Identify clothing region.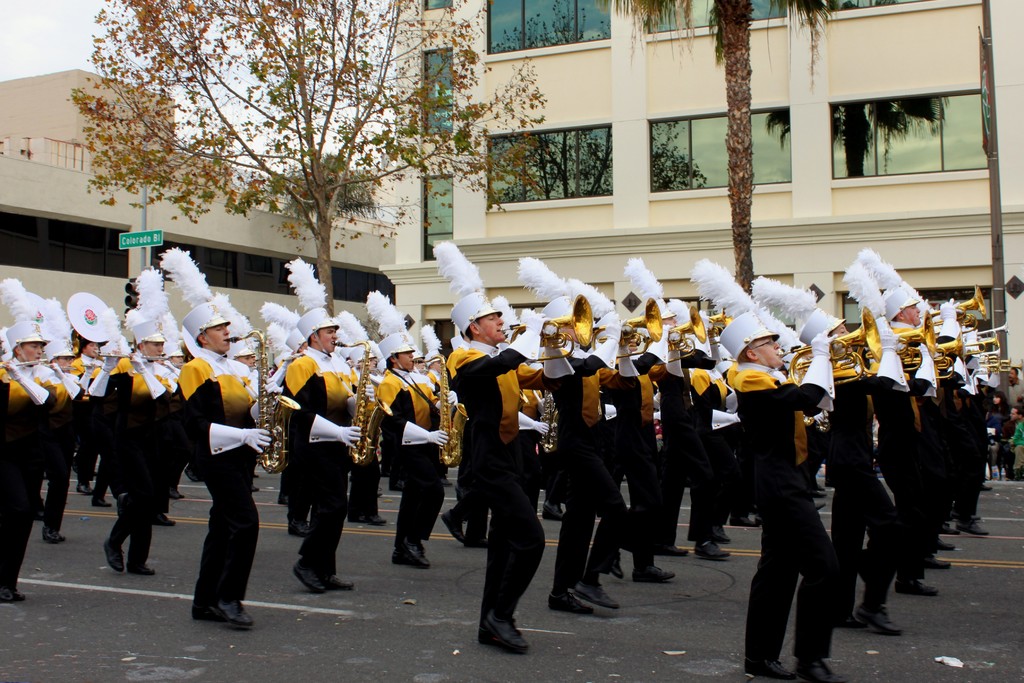
Region: box(957, 386, 1000, 529).
